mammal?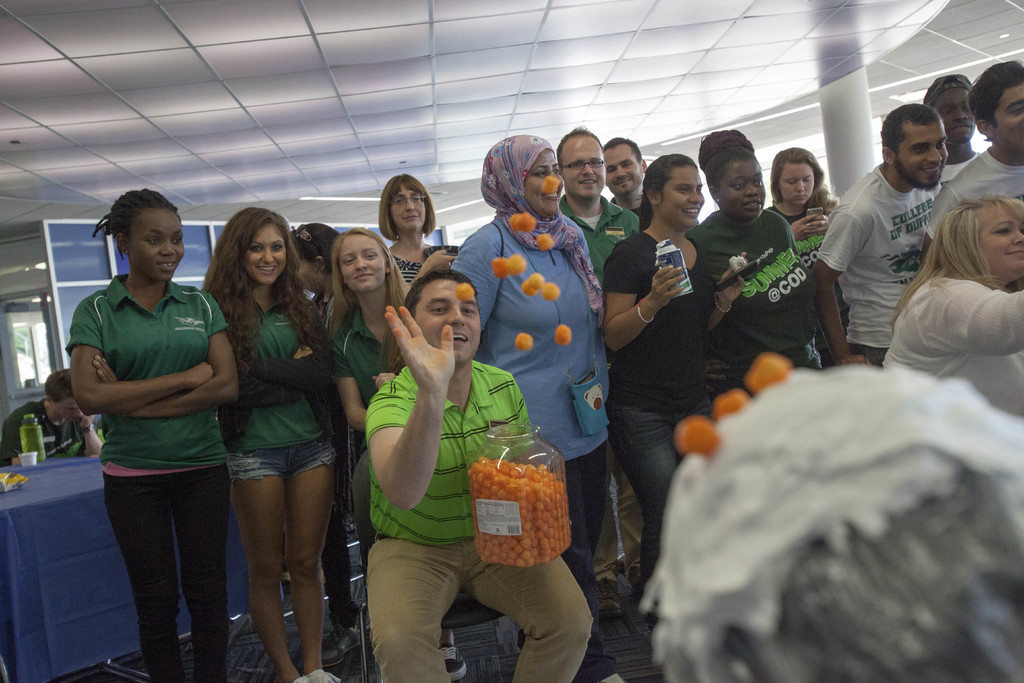
select_region(74, 185, 230, 682)
